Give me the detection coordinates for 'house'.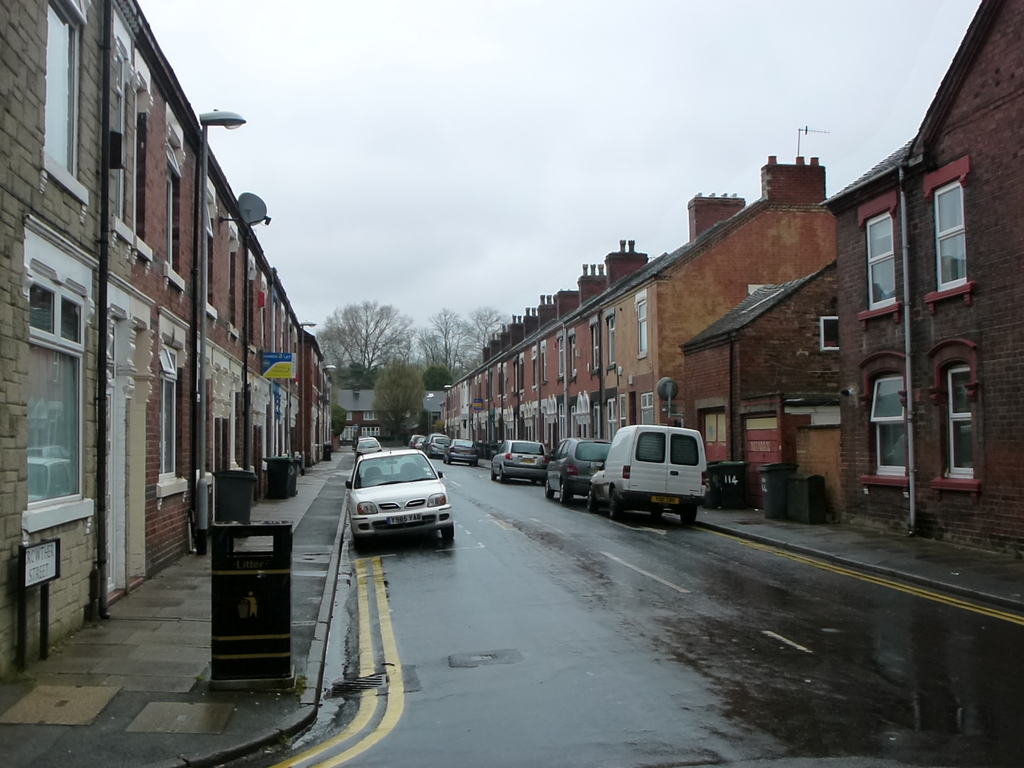
Rect(194, 230, 250, 547).
